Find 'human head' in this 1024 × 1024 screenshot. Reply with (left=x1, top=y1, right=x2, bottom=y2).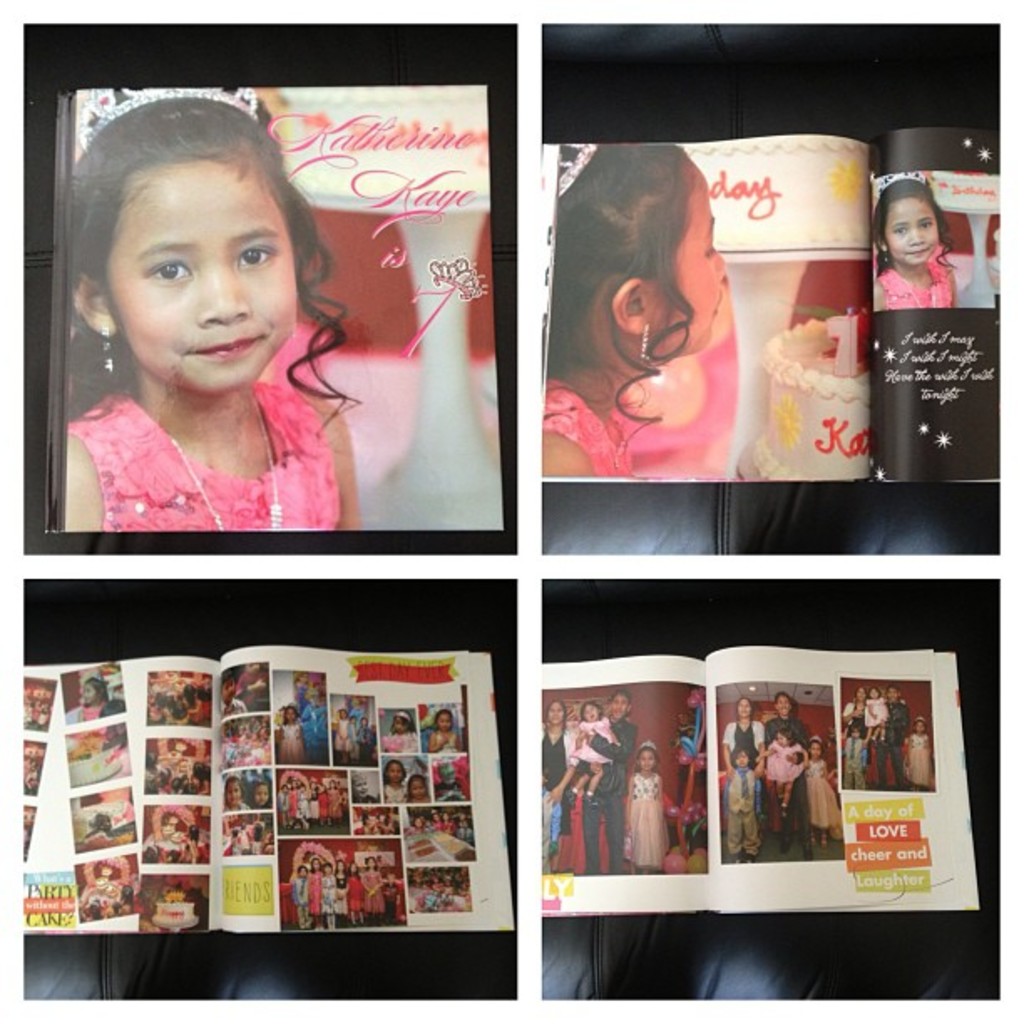
(left=587, top=701, right=599, bottom=719).
